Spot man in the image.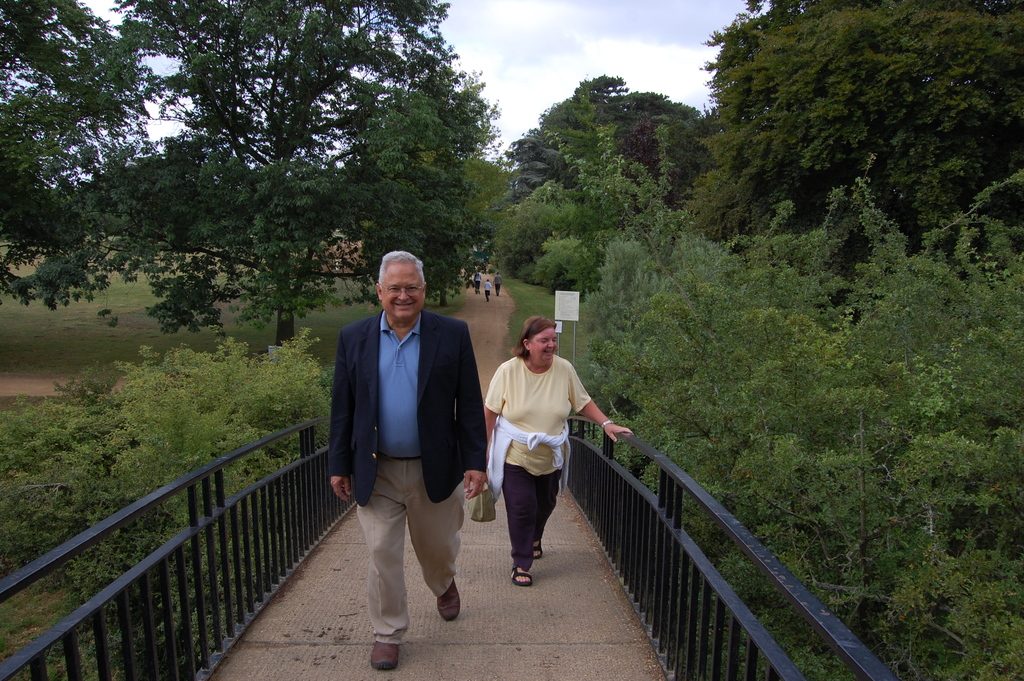
man found at box(328, 245, 490, 653).
